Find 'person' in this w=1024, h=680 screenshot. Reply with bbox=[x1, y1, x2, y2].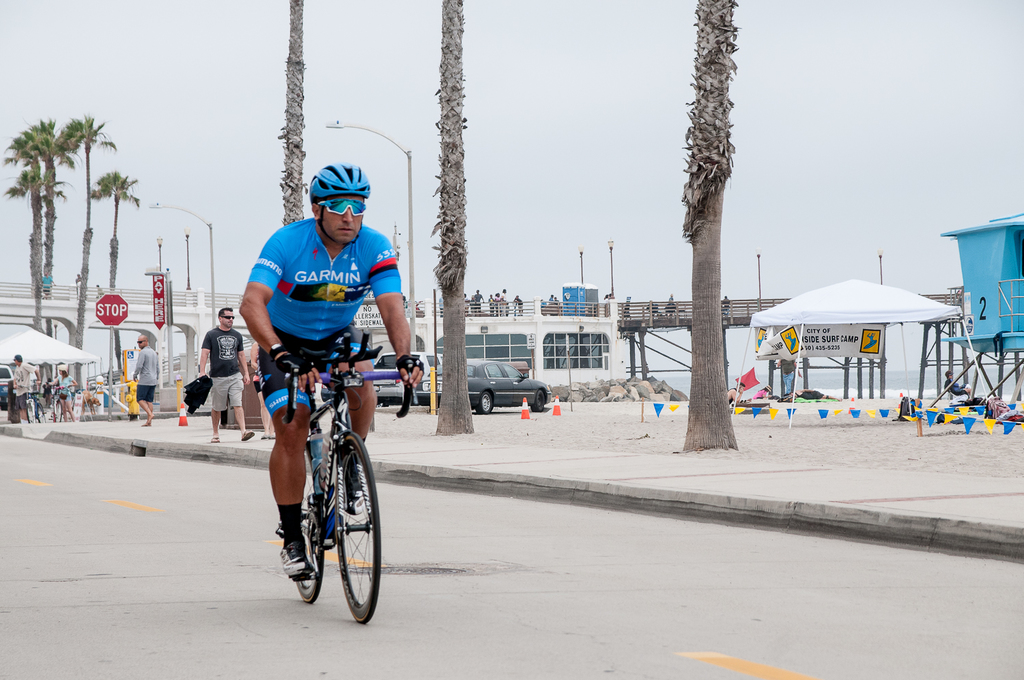
bbox=[244, 329, 283, 436].
